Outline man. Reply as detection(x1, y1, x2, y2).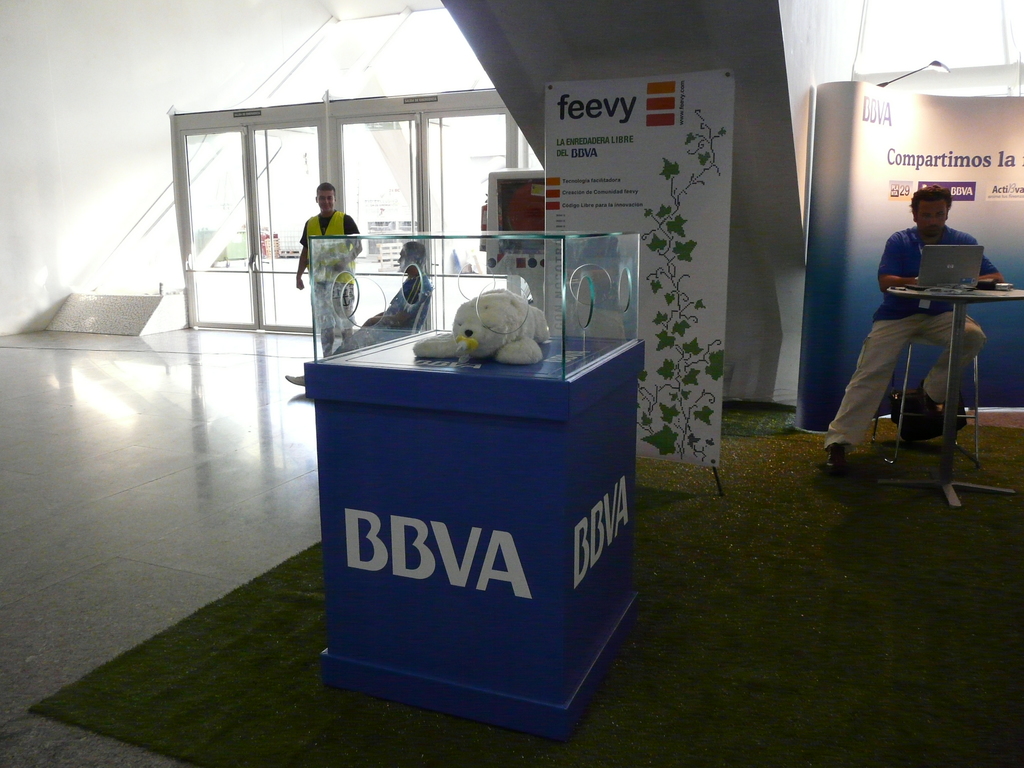
detection(832, 175, 995, 493).
